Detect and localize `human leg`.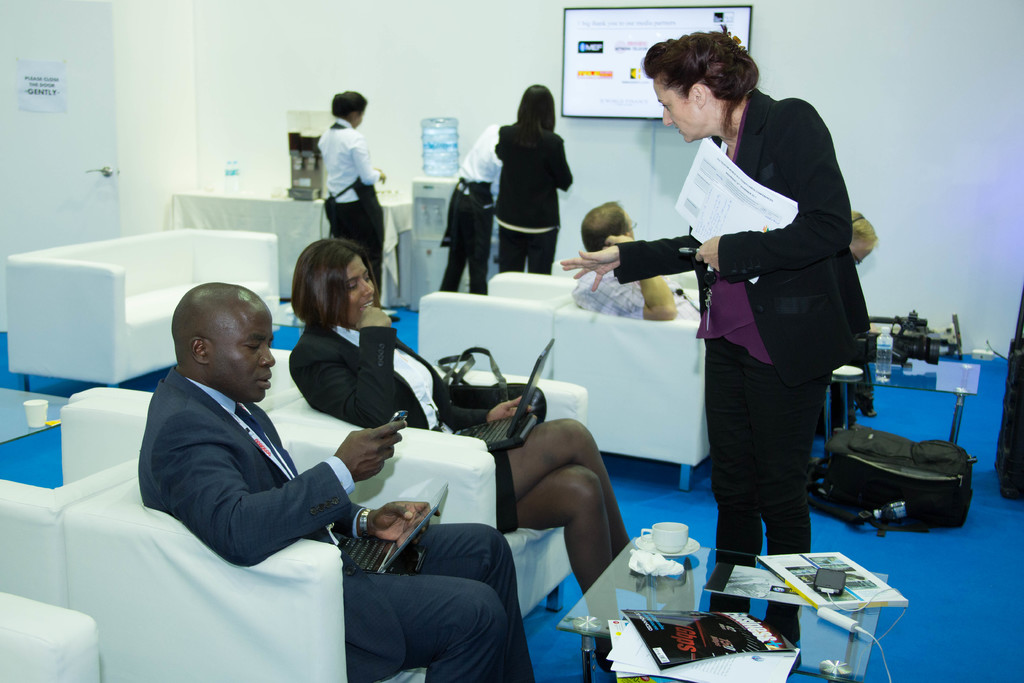
Localized at region(470, 192, 490, 299).
